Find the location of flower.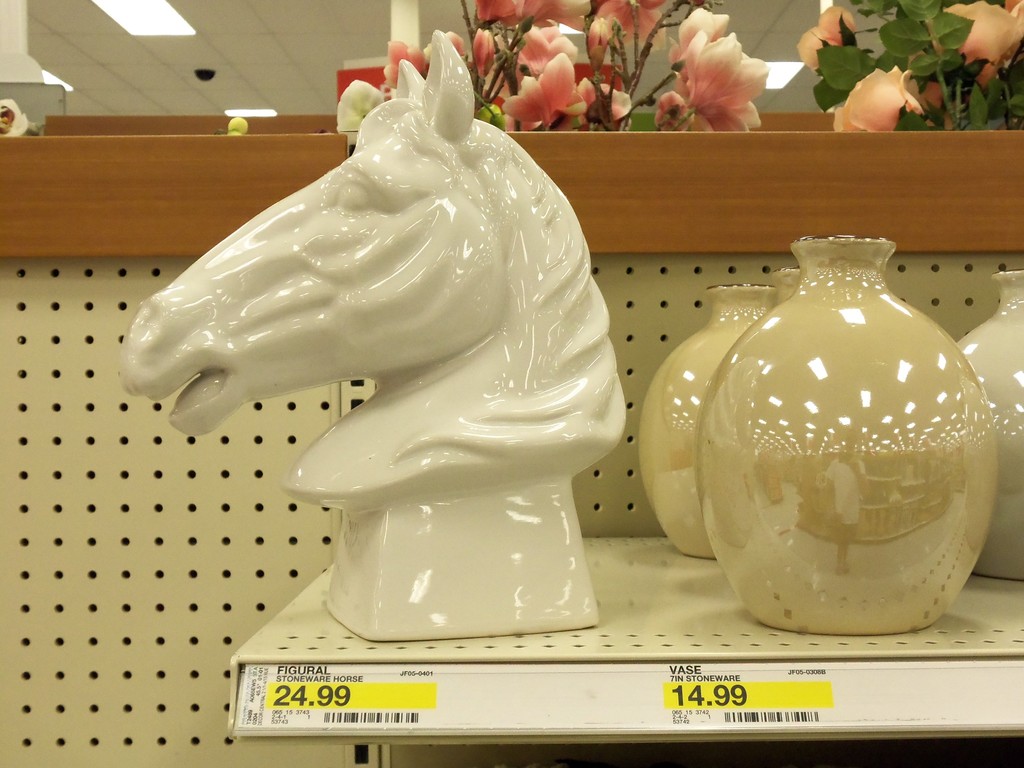
Location: {"x1": 655, "y1": 15, "x2": 788, "y2": 120}.
